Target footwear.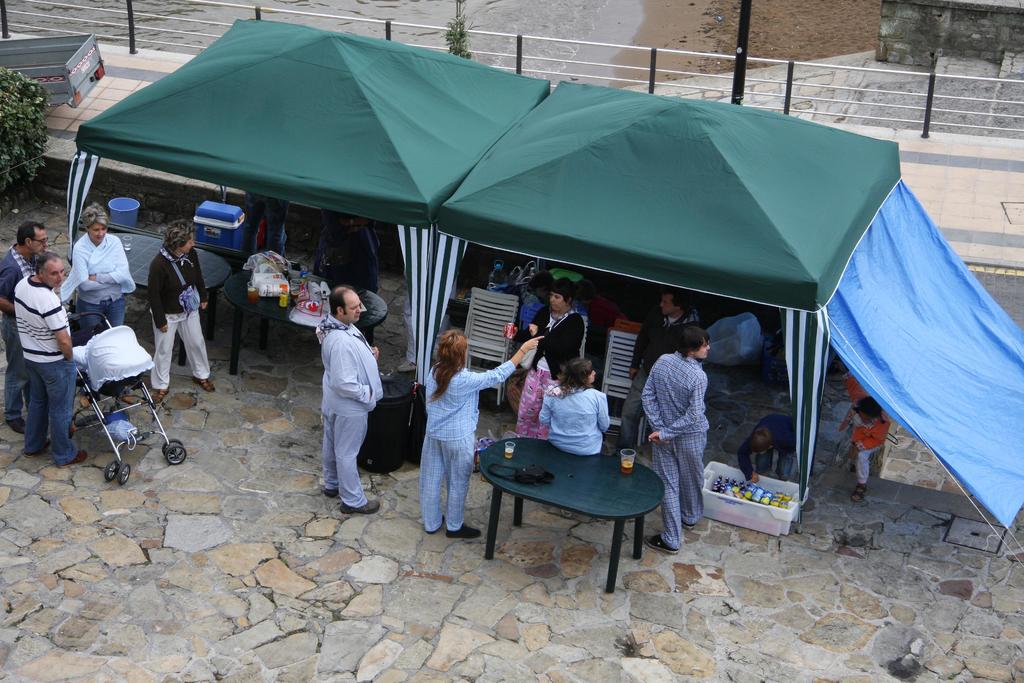
Target region: (61,448,95,471).
